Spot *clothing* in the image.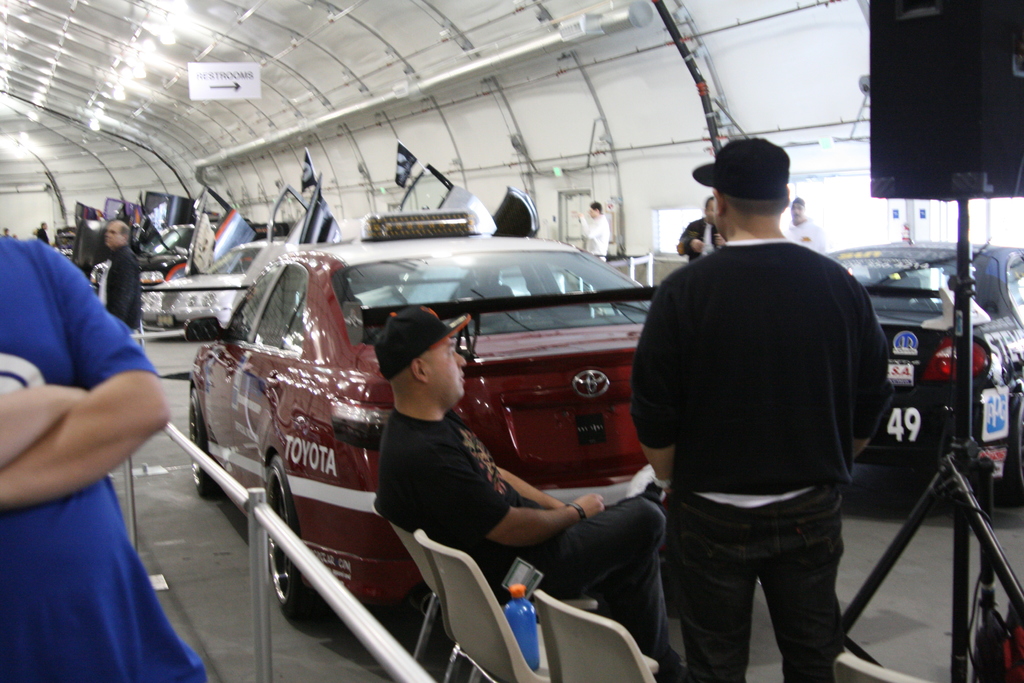
*clothing* found at [102,241,138,328].
